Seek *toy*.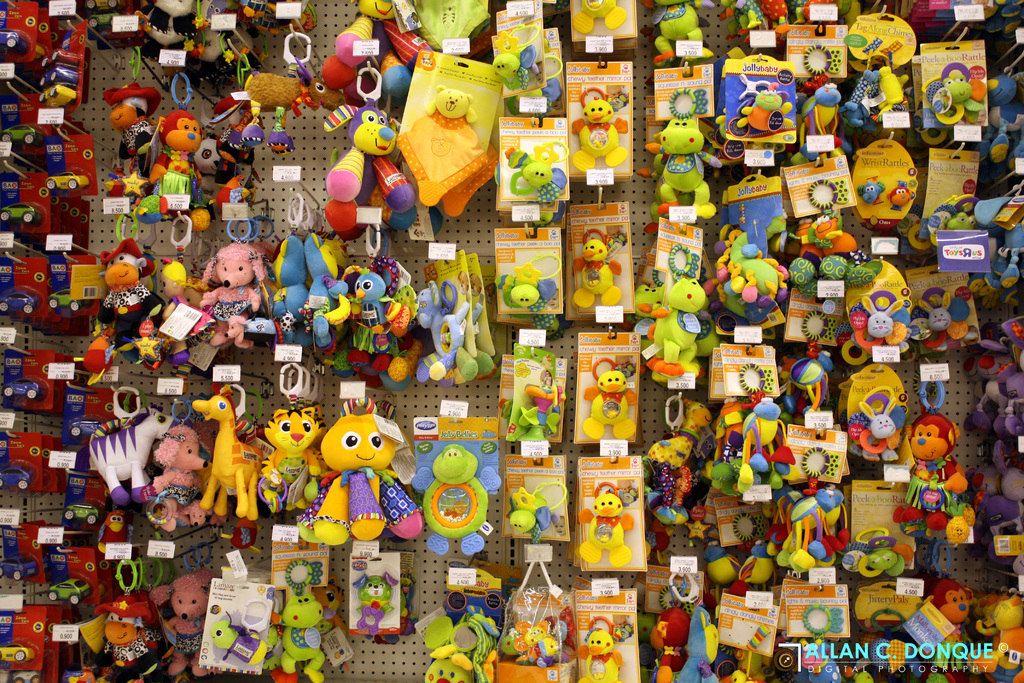
[left=306, top=417, right=405, bottom=509].
